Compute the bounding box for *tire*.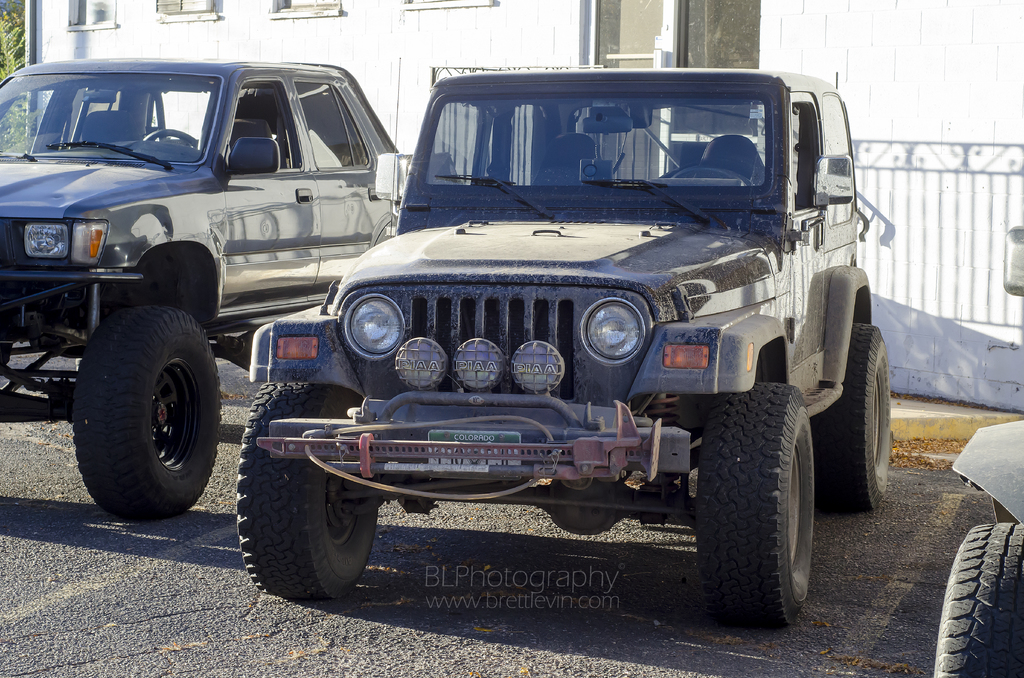
x1=932, y1=521, x2=1023, y2=677.
